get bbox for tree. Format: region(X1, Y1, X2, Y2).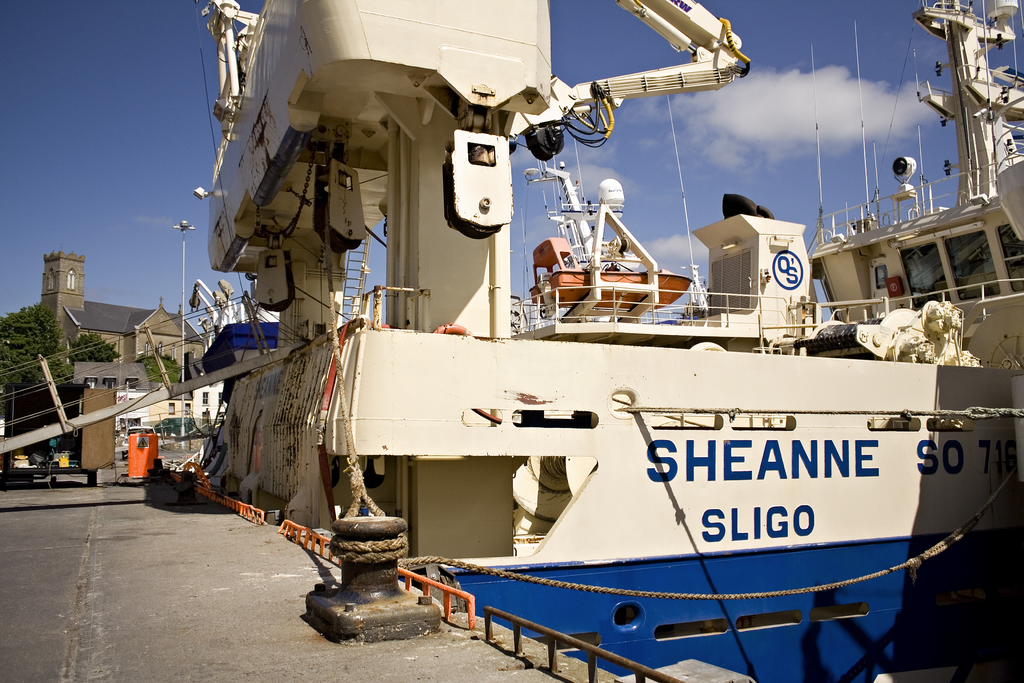
region(3, 287, 63, 374).
